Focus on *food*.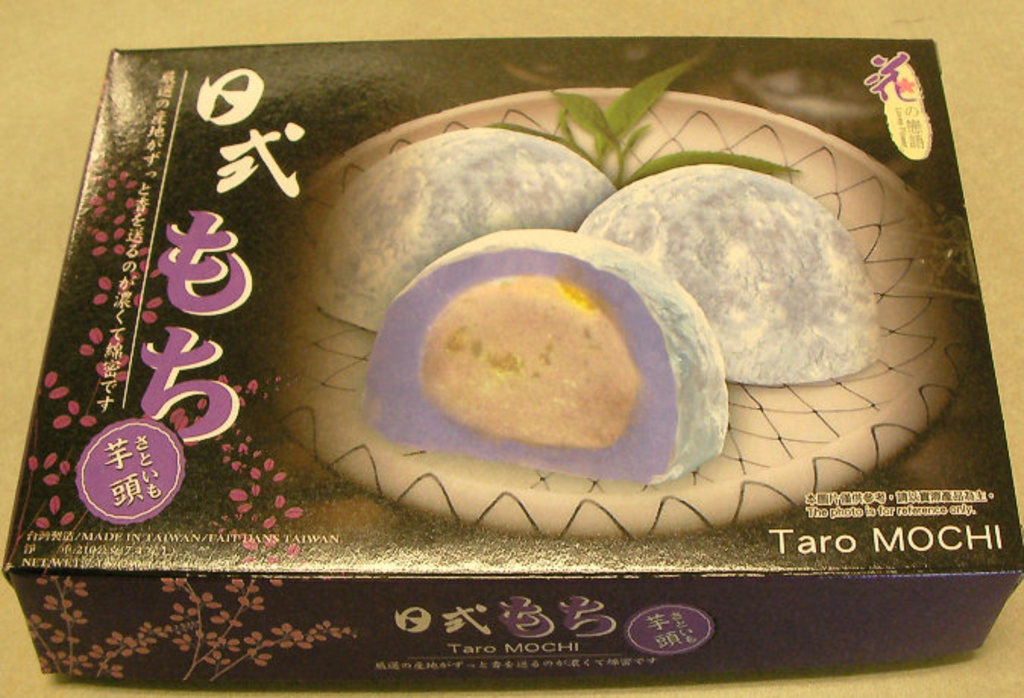
Focused at x1=382 y1=264 x2=675 y2=454.
